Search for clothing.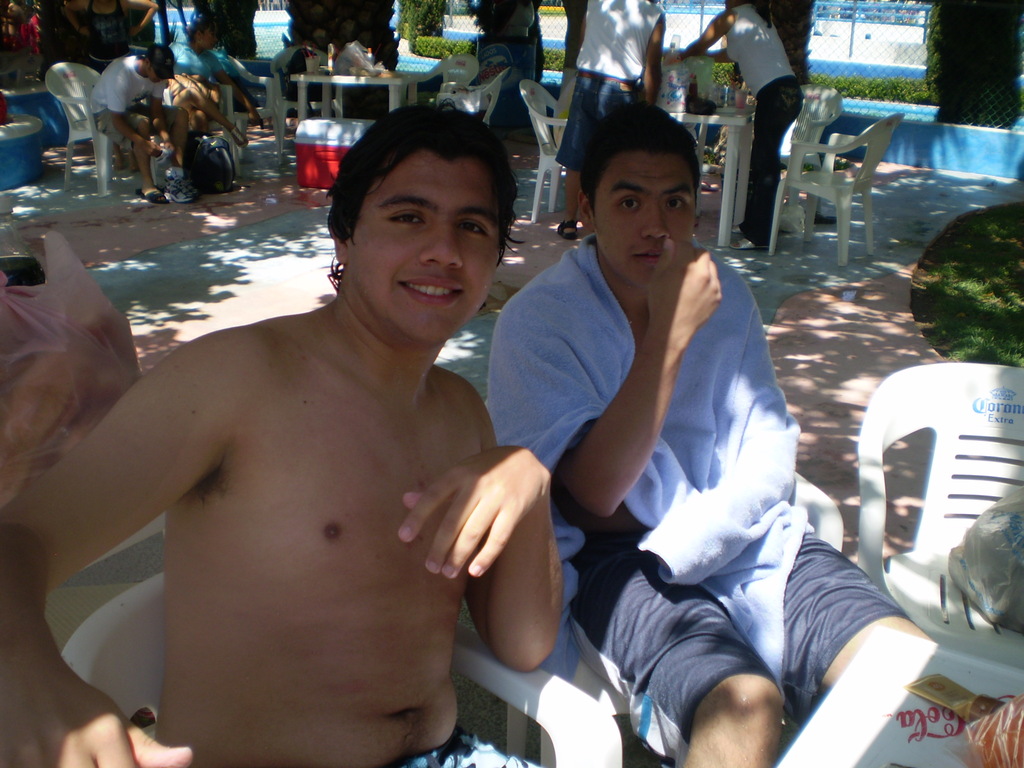
Found at x1=556 y1=0 x2=666 y2=176.
